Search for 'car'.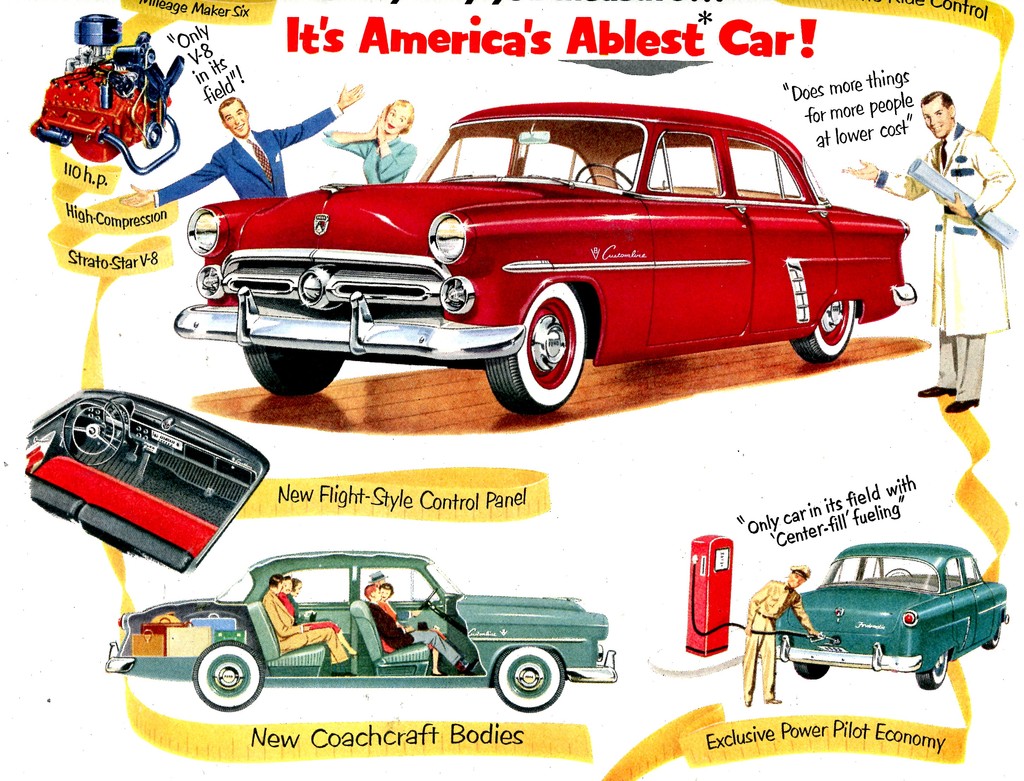
Found at locate(104, 551, 616, 714).
